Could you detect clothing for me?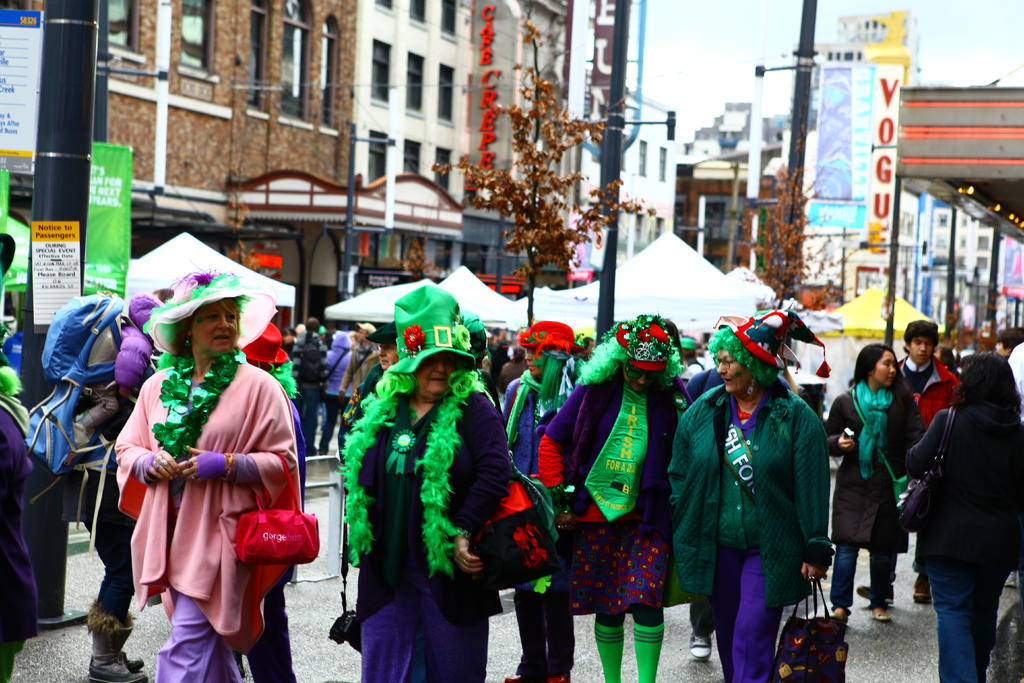
Detection result: (x1=109, y1=339, x2=289, y2=640).
